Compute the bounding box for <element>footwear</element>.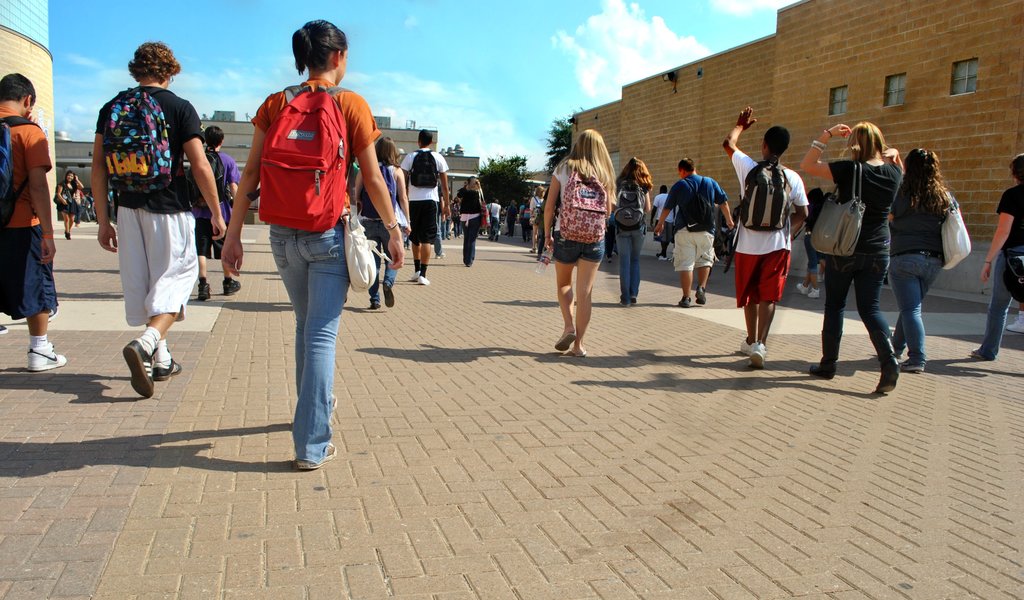
x1=220, y1=271, x2=239, y2=296.
